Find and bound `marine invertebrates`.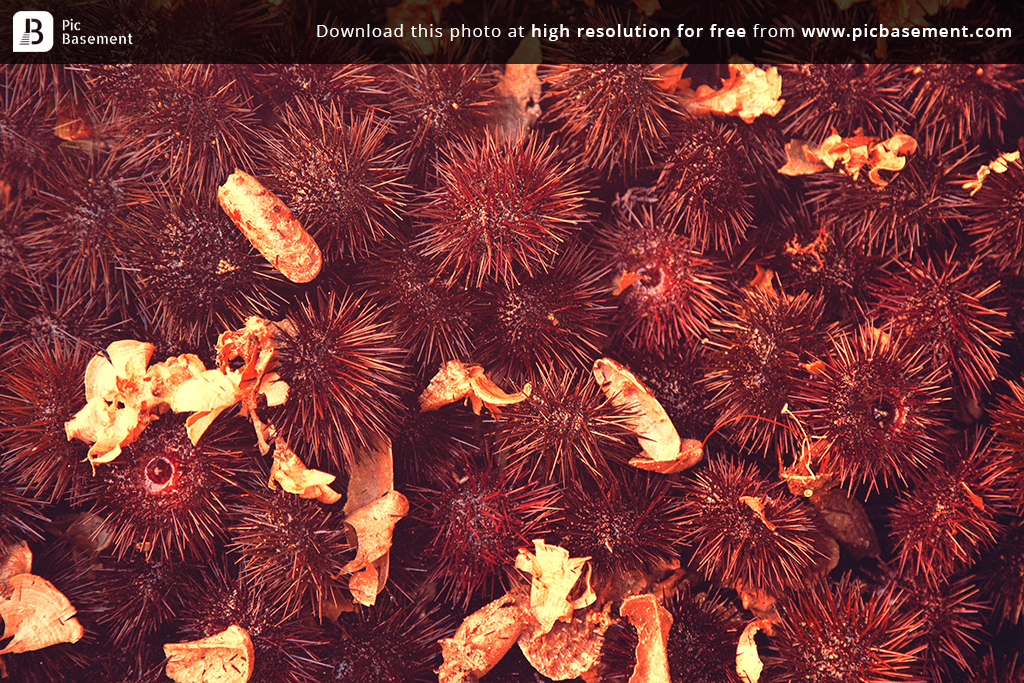
Bound: 448/245/615/368.
